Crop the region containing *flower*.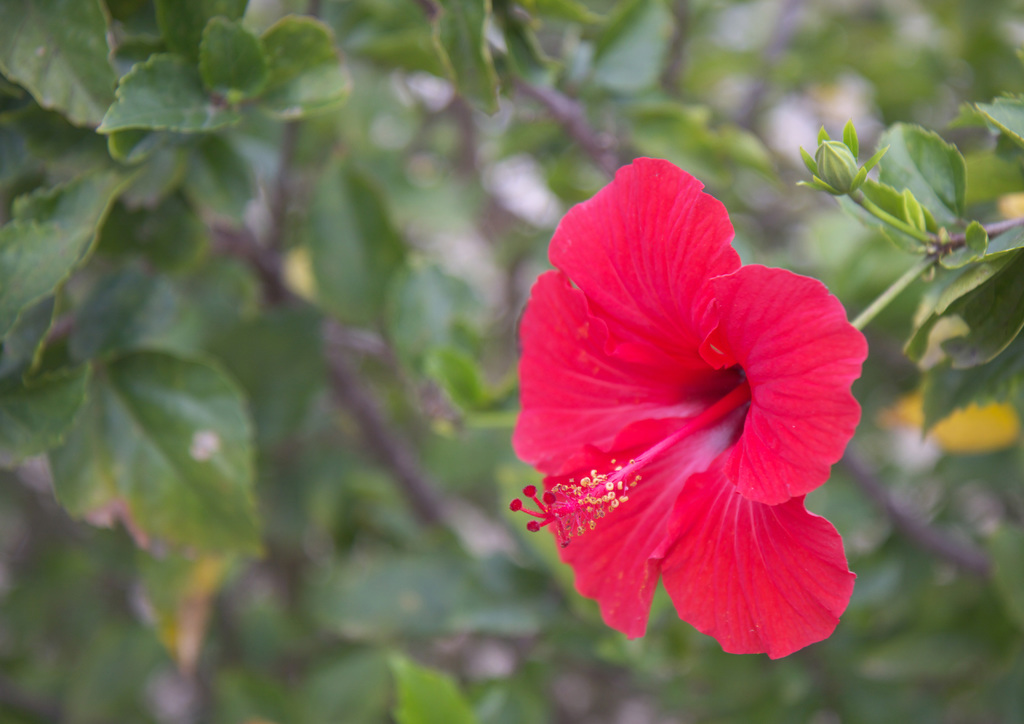
Crop region: (x1=520, y1=184, x2=855, y2=670).
